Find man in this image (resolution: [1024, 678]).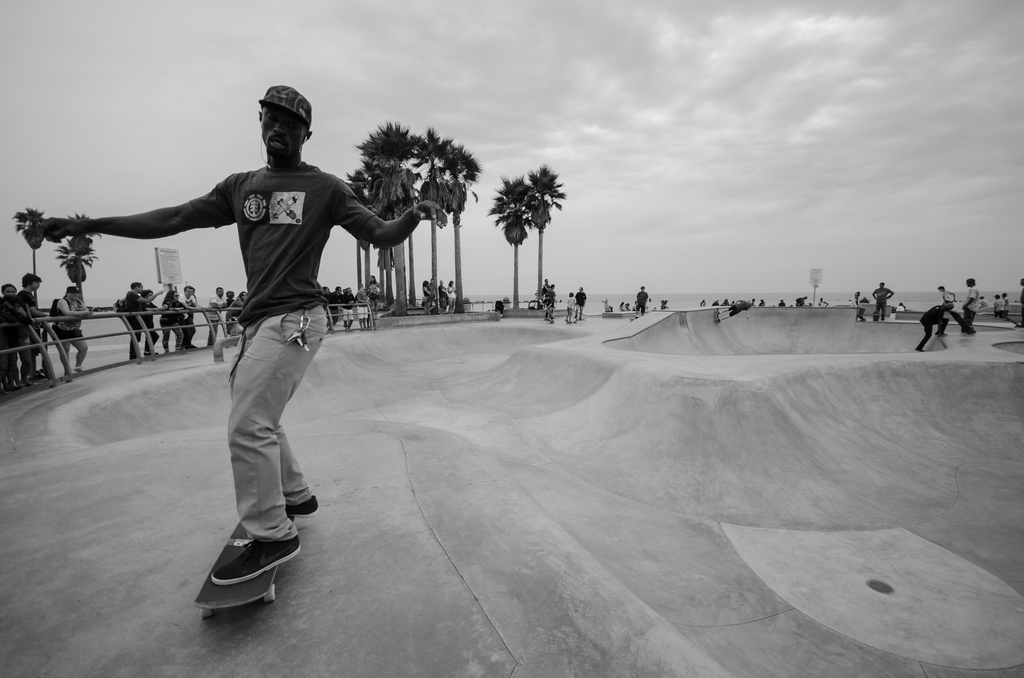
crop(545, 300, 556, 325).
